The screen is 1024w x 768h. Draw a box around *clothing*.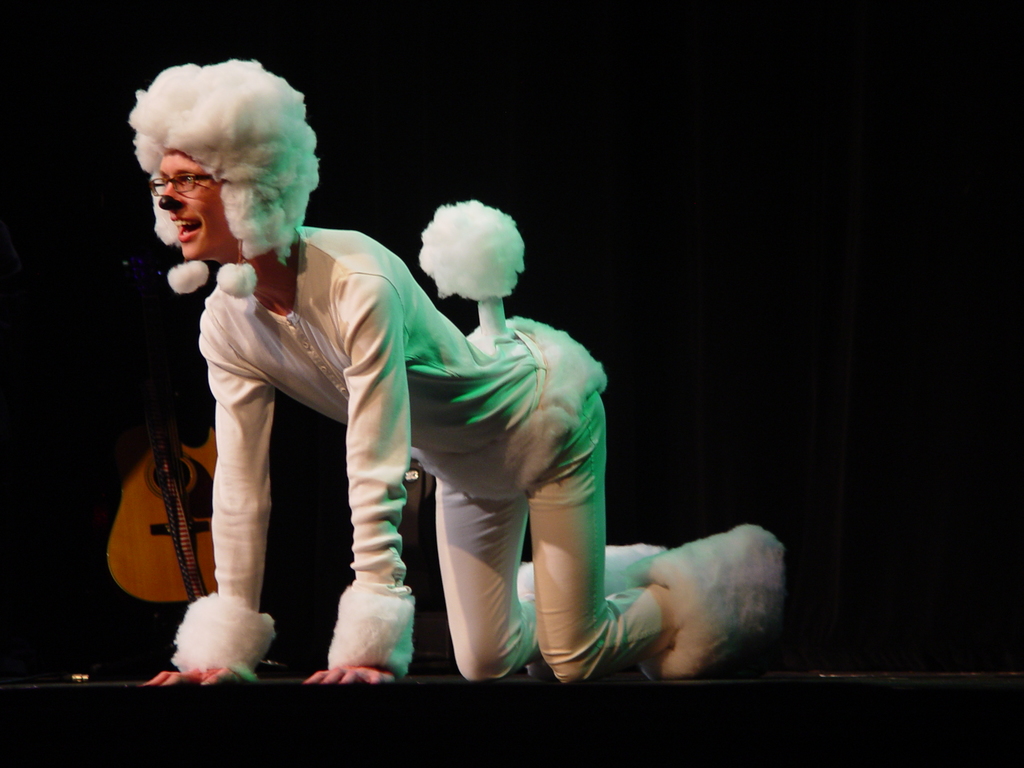
163,192,646,702.
